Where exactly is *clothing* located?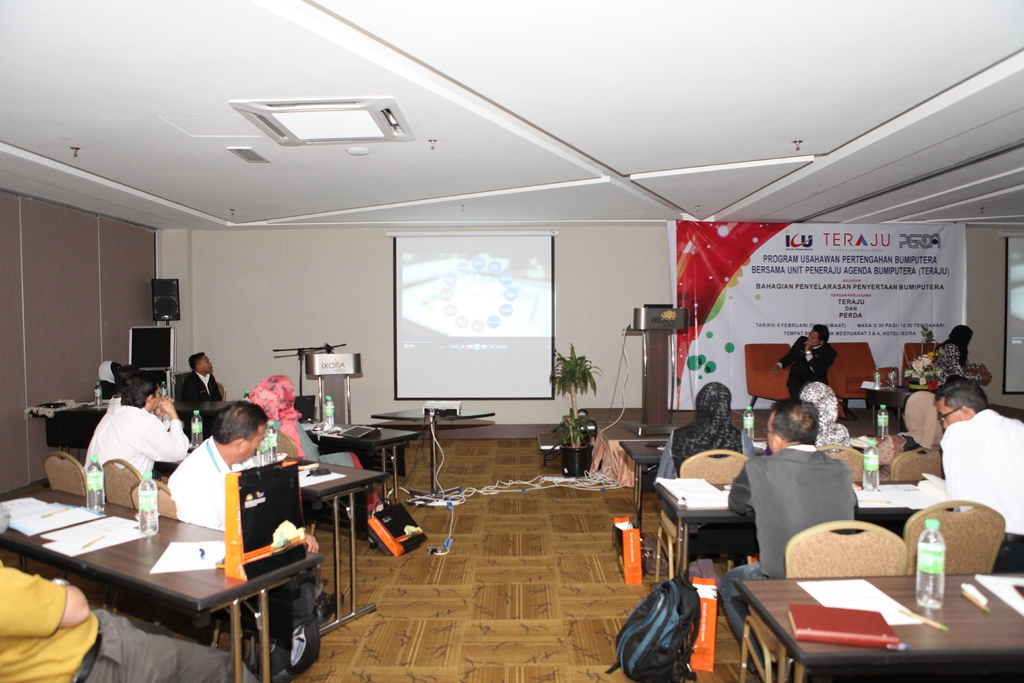
Its bounding box is locate(256, 370, 297, 453).
